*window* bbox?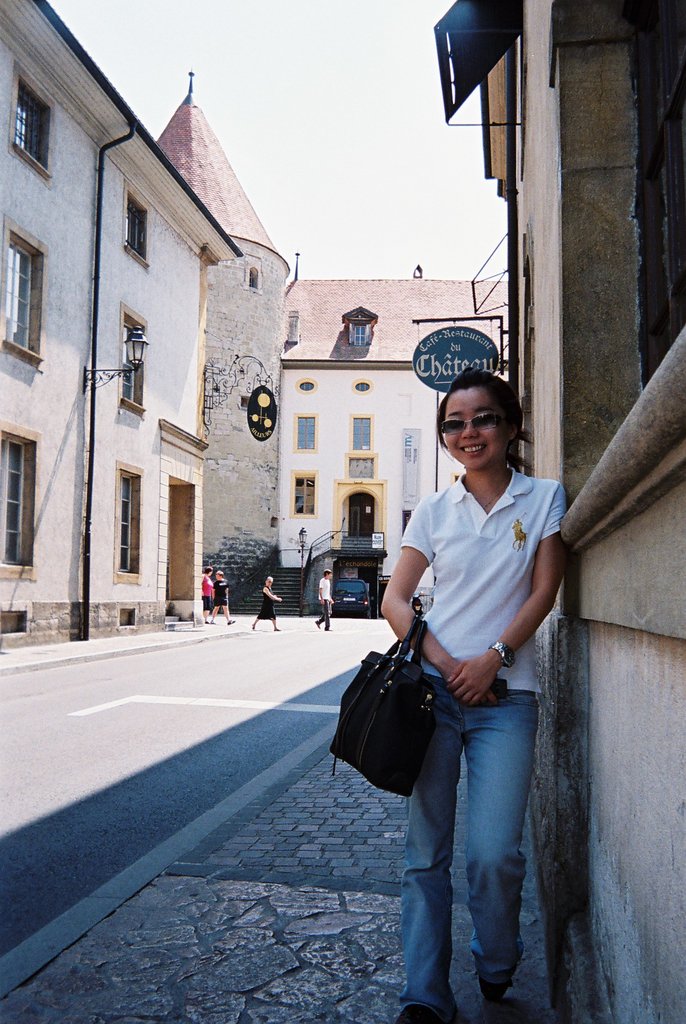
[0, 207, 48, 367]
